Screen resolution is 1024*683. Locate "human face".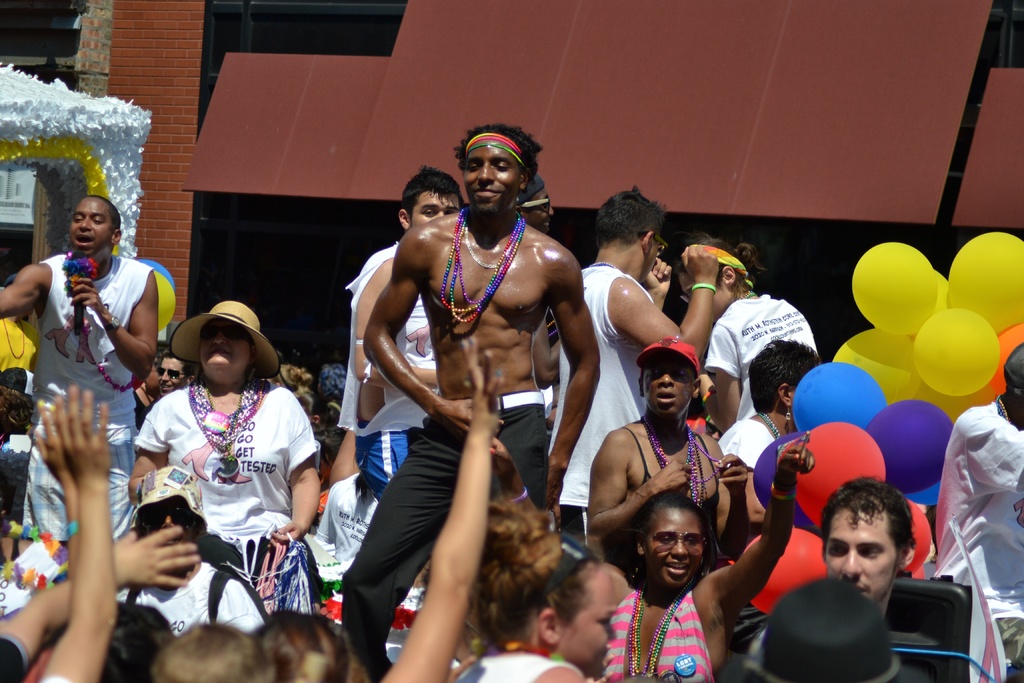
{"x1": 193, "y1": 315, "x2": 250, "y2": 386}.
